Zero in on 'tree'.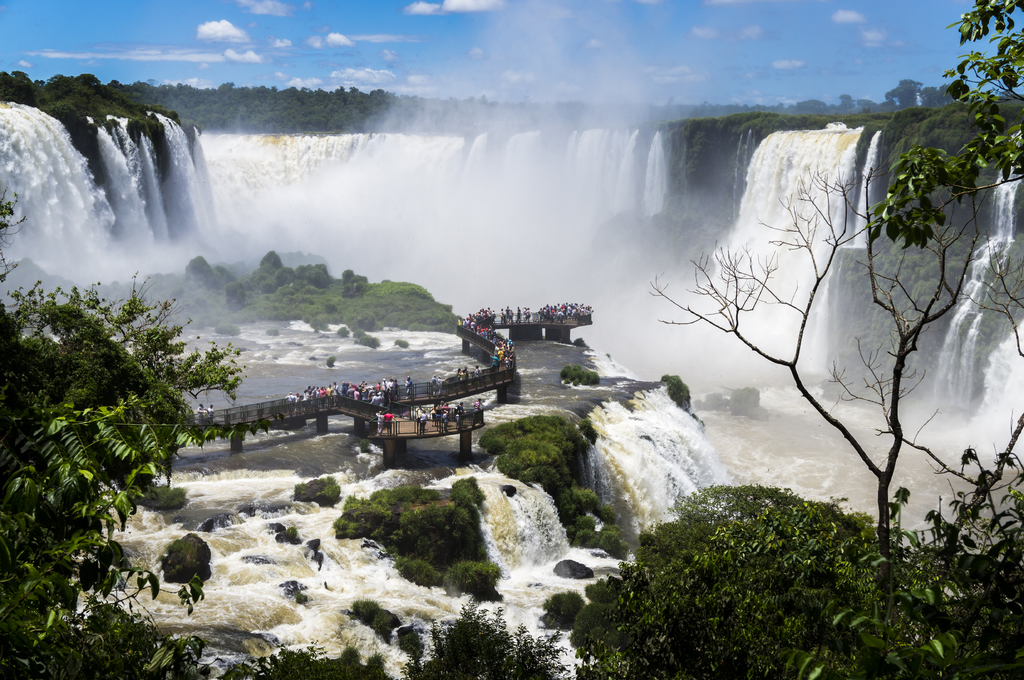
Zeroed in: rect(0, 199, 241, 671).
